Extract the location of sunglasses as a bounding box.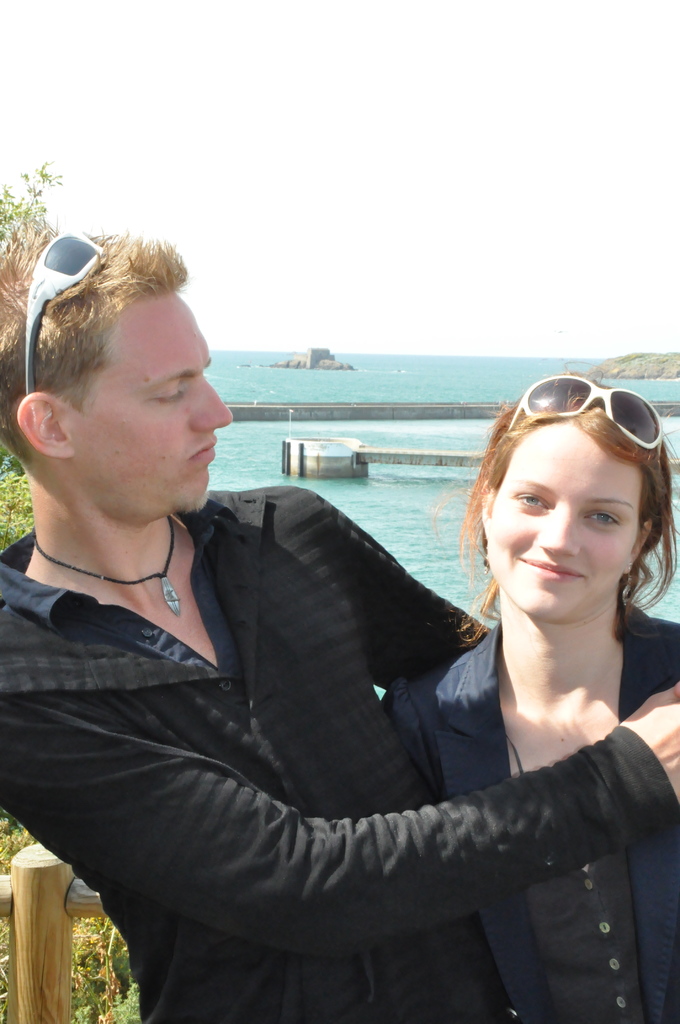
detection(28, 228, 106, 391).
